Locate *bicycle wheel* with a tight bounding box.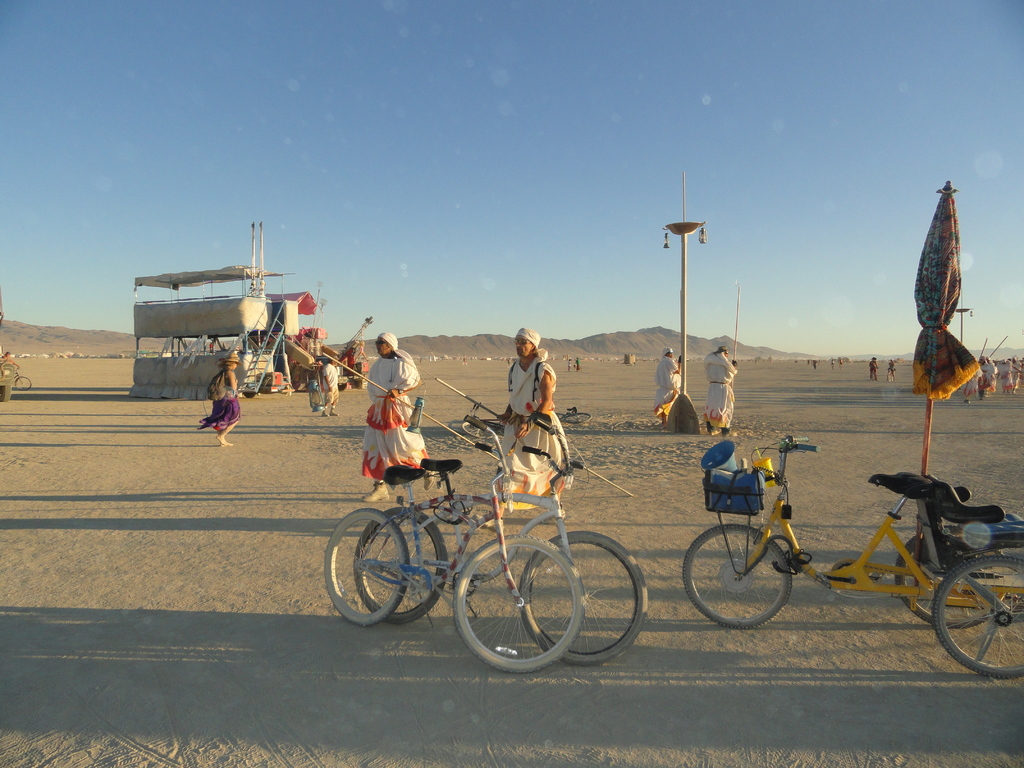
box(13, 372, 34, 397).
